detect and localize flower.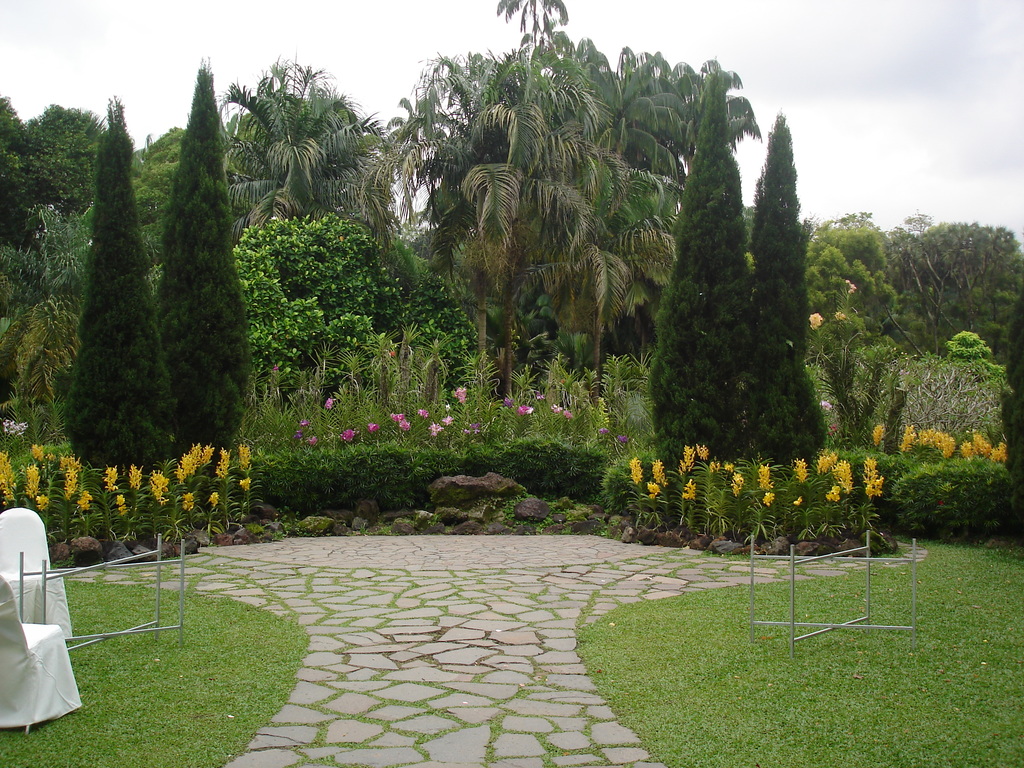
Localized at <bbox>178, 492, 193, 509</bbox>.
